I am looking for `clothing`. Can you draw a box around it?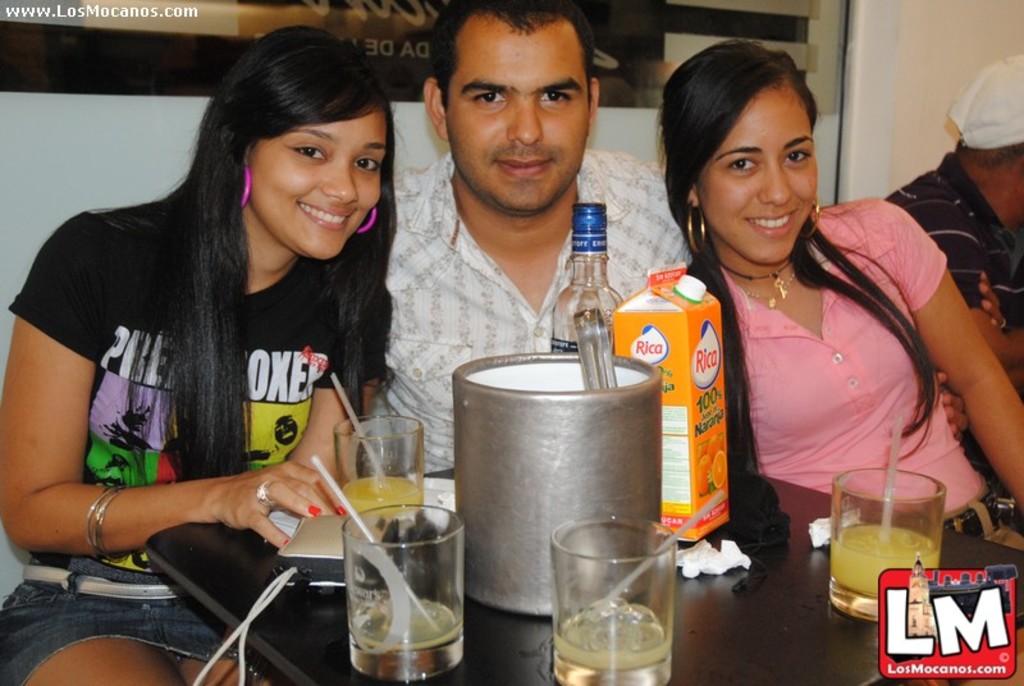
Sure, the bounding box is <bbox>878, 159, 1023, 337</bbox>.
